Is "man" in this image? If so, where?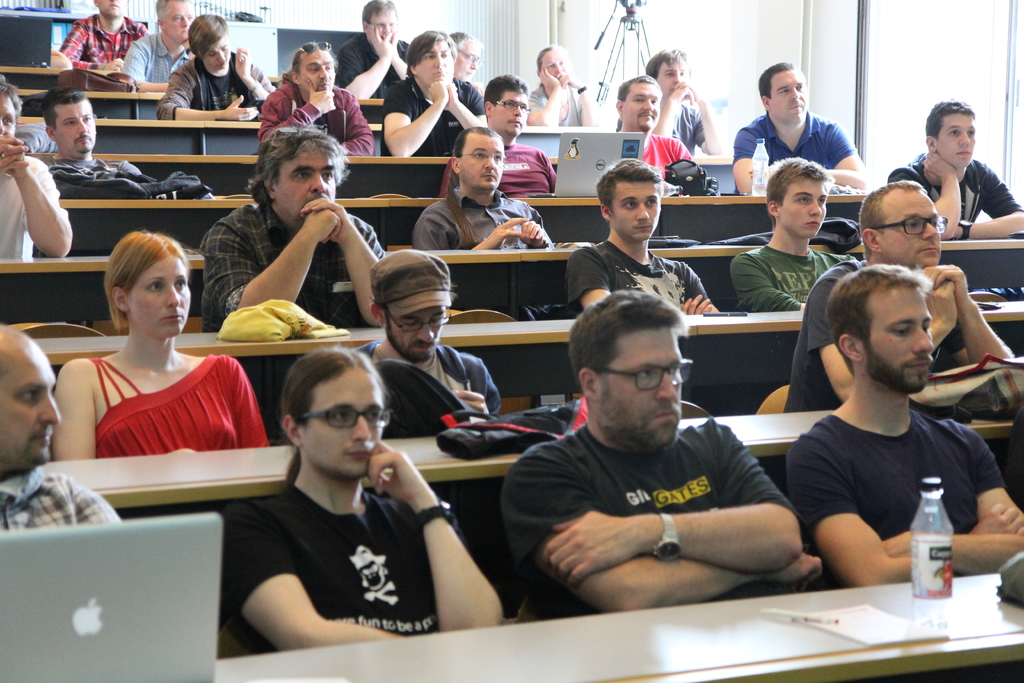
Yes, at x1=892, y1=99, x2=1023, y2=247.
